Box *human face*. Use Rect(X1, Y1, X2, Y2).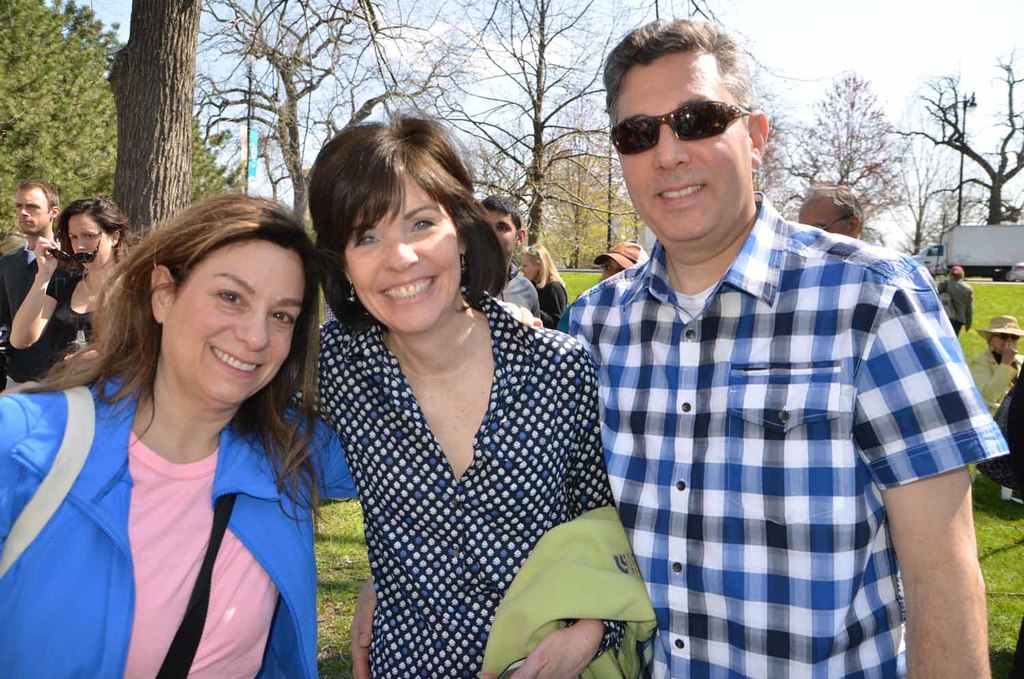
Rect(800, 203, 849, 236).
